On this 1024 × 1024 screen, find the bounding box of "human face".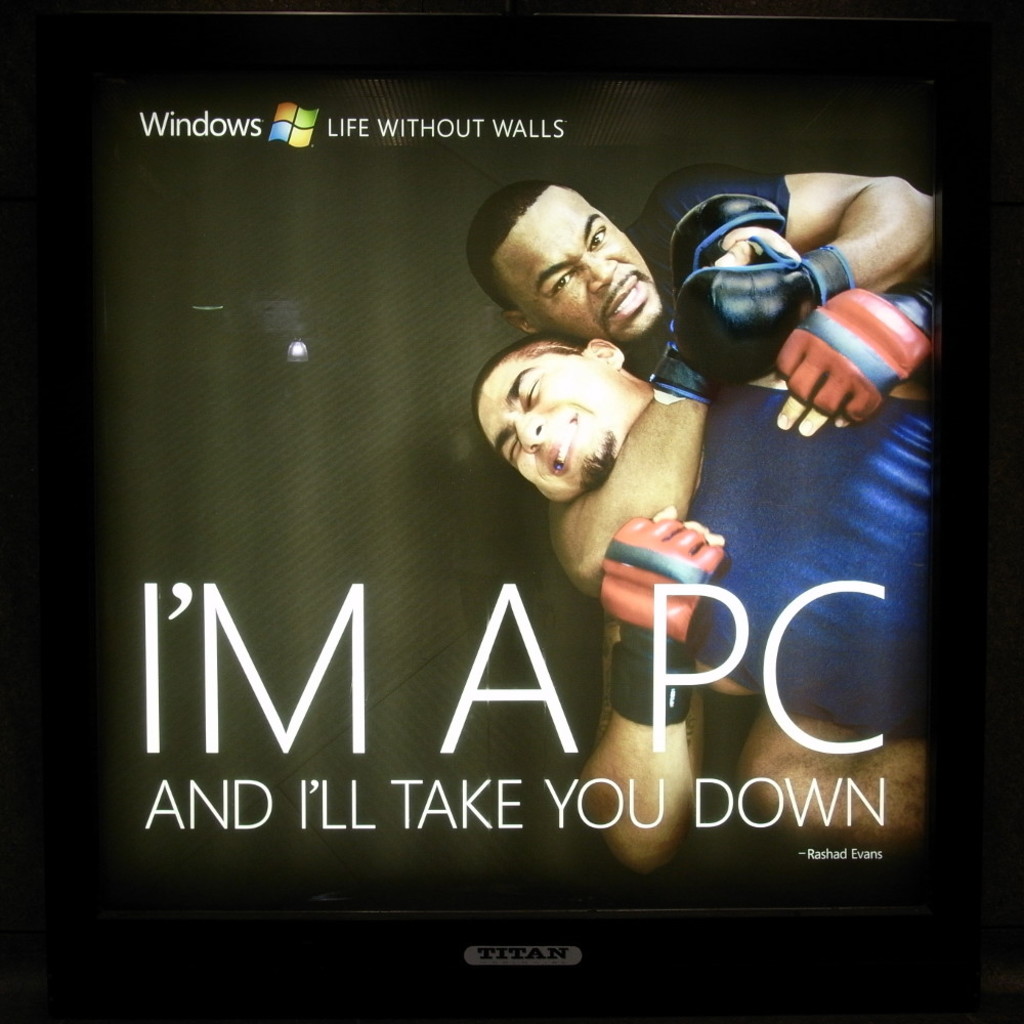
Bounding box: (left=492, top=187, right=666, bottom=345).
